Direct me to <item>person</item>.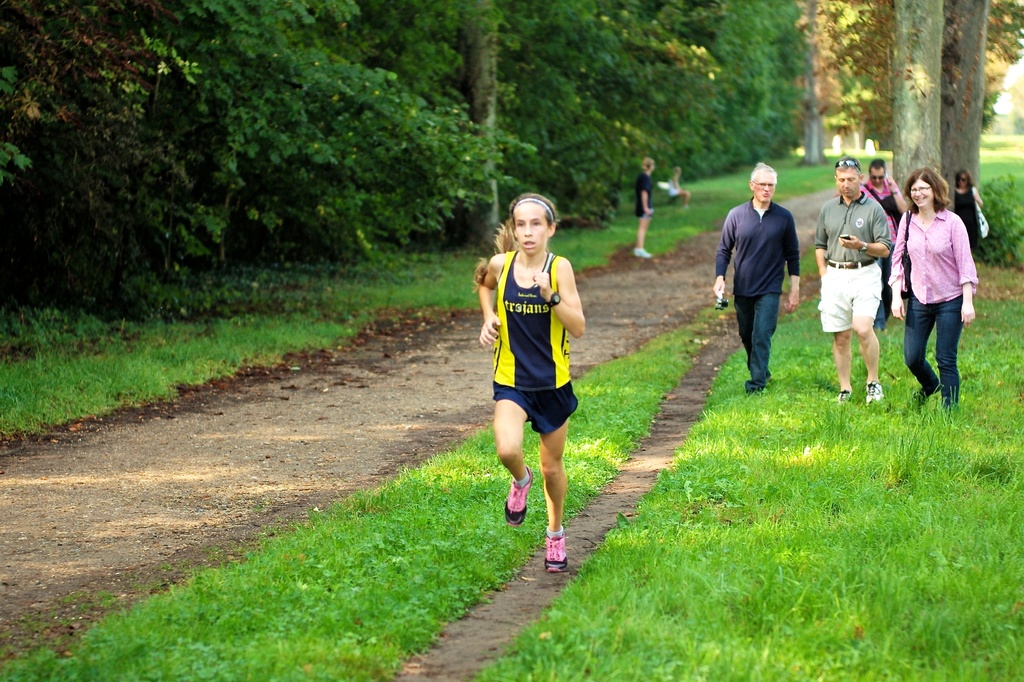
Direction: [x1=485, y1=196, x2=591, y2=550].
